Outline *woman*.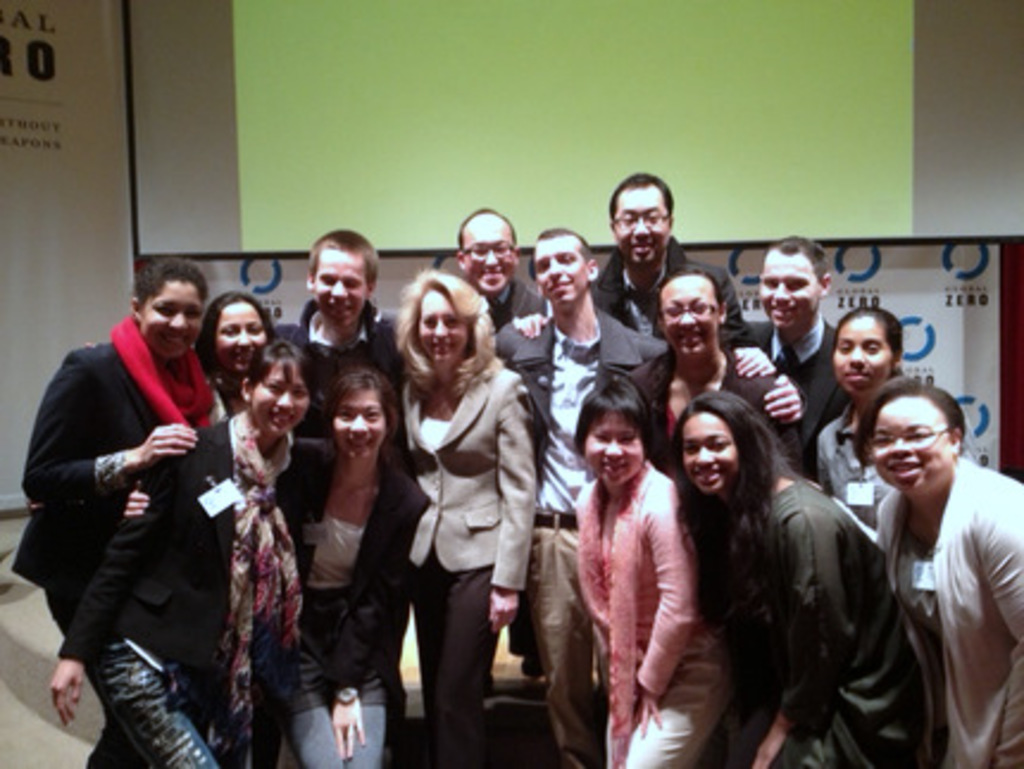
Outline: pyautogui.locateOnScreen(198, 295, 281, 421).
